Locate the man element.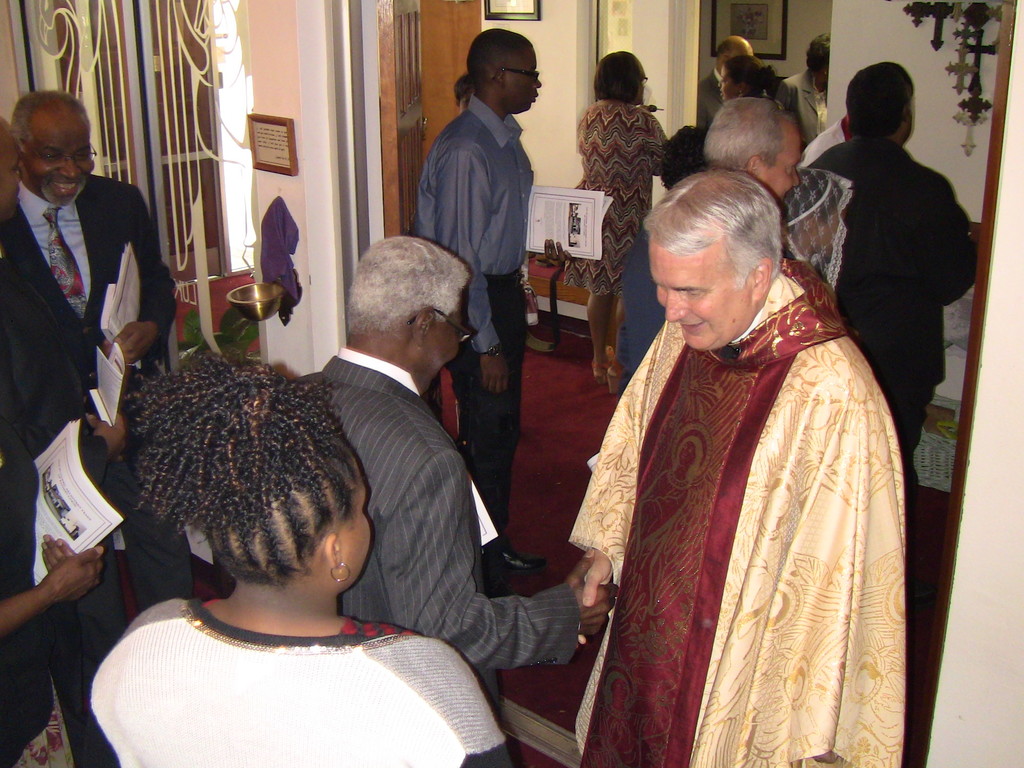
Element bbox: x1=277 y1=222 x2=536 y2=721.
